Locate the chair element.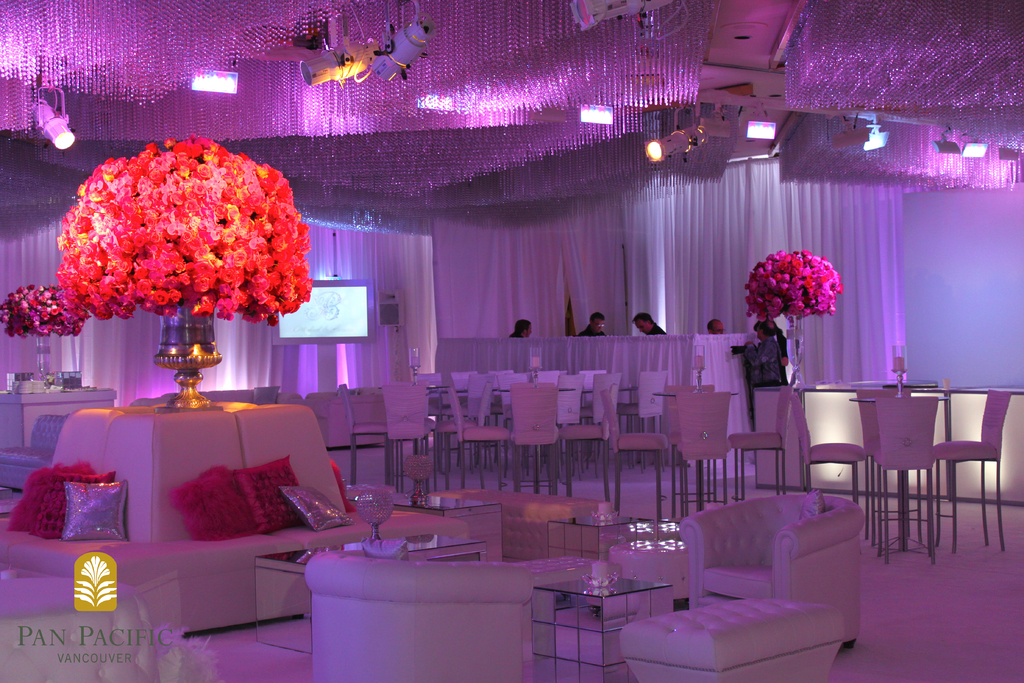
Element bbox: BBox(536, 368, 564, 388).
